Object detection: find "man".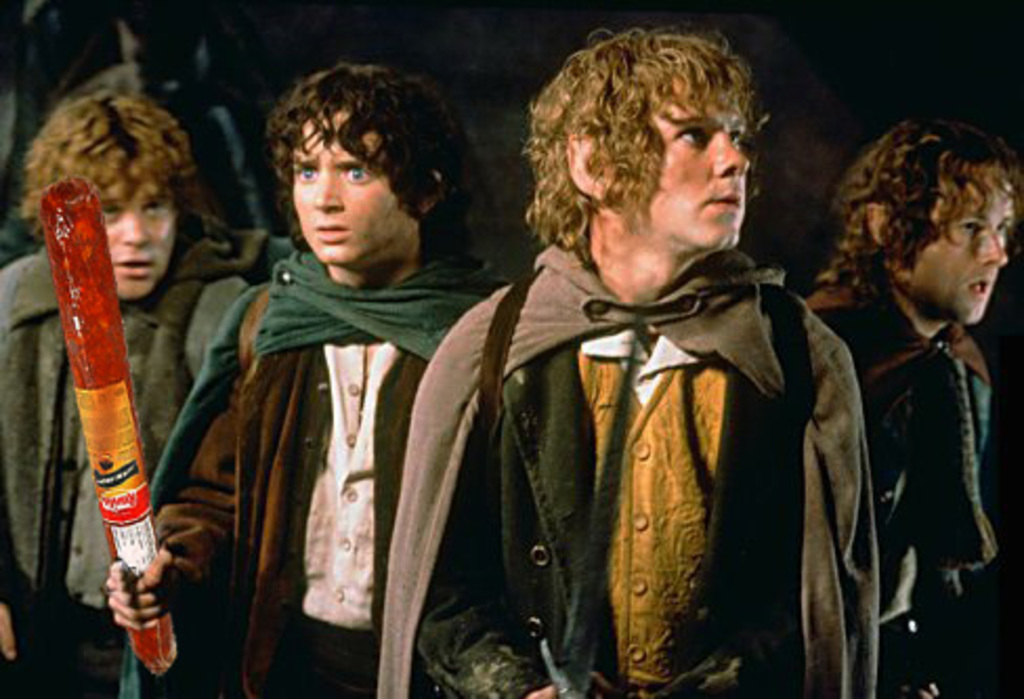
detection(369, 17, 894, 697).
